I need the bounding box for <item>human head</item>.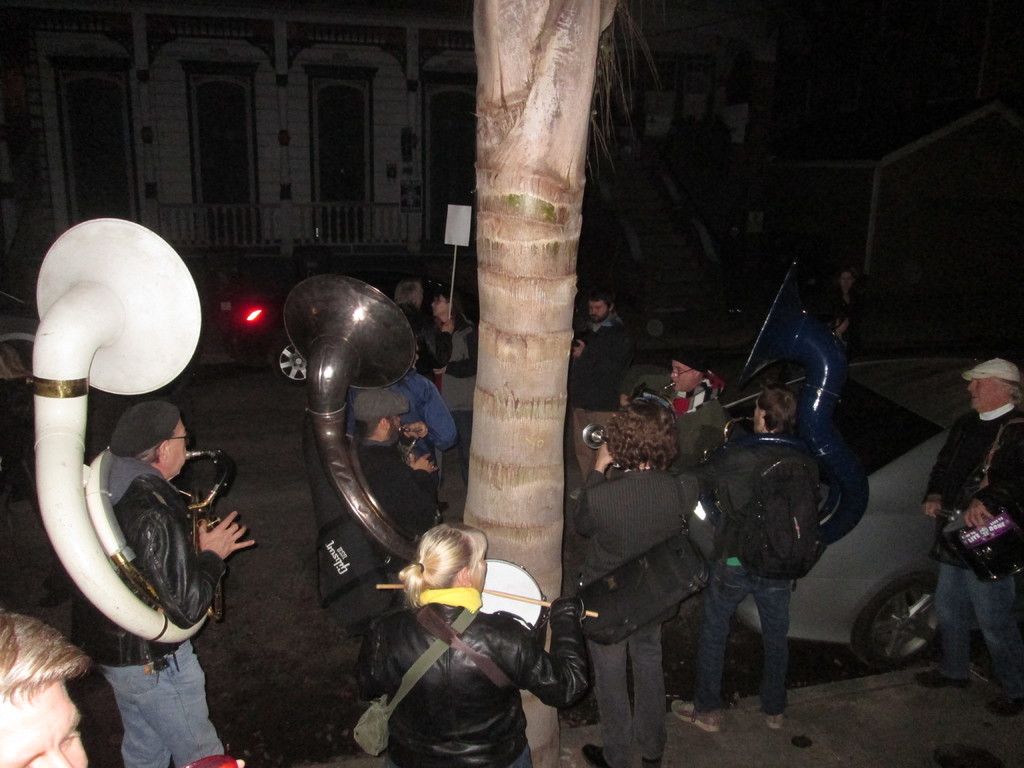
Here it is: 395:525:486:596.
